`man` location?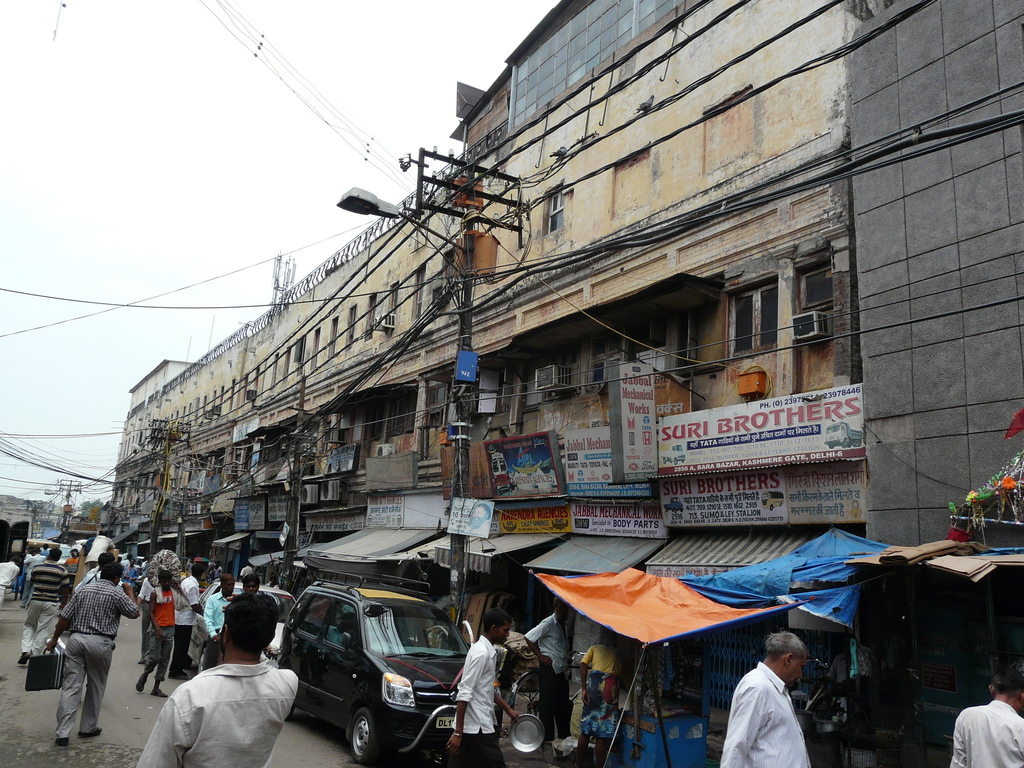
BBox(138, 570, 154, 662)
